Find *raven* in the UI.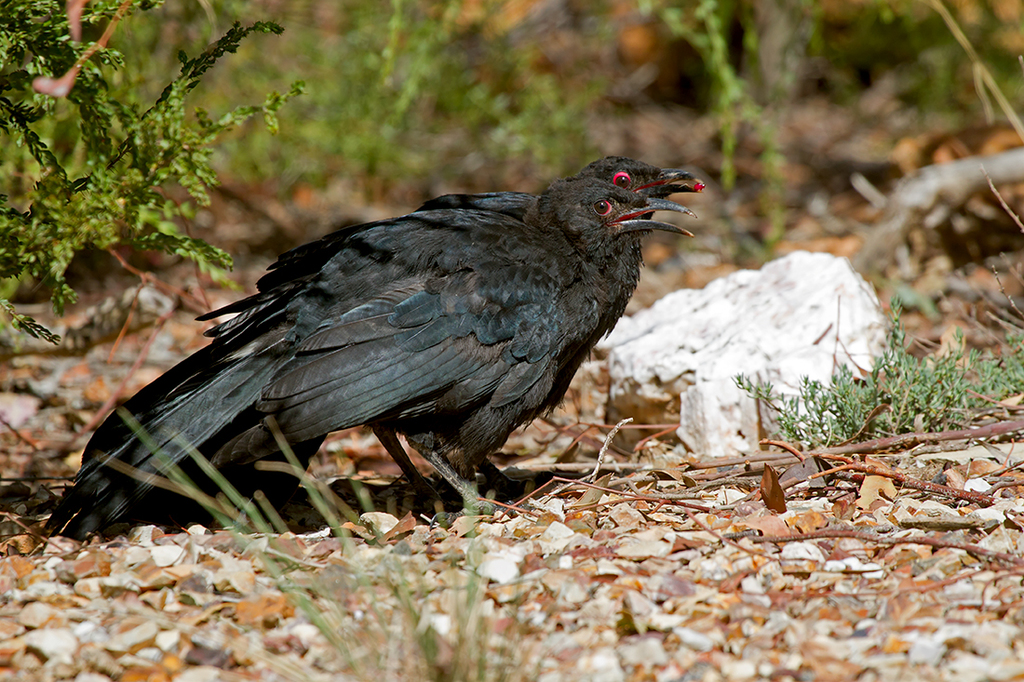
UI element at [50,181,698,545].
